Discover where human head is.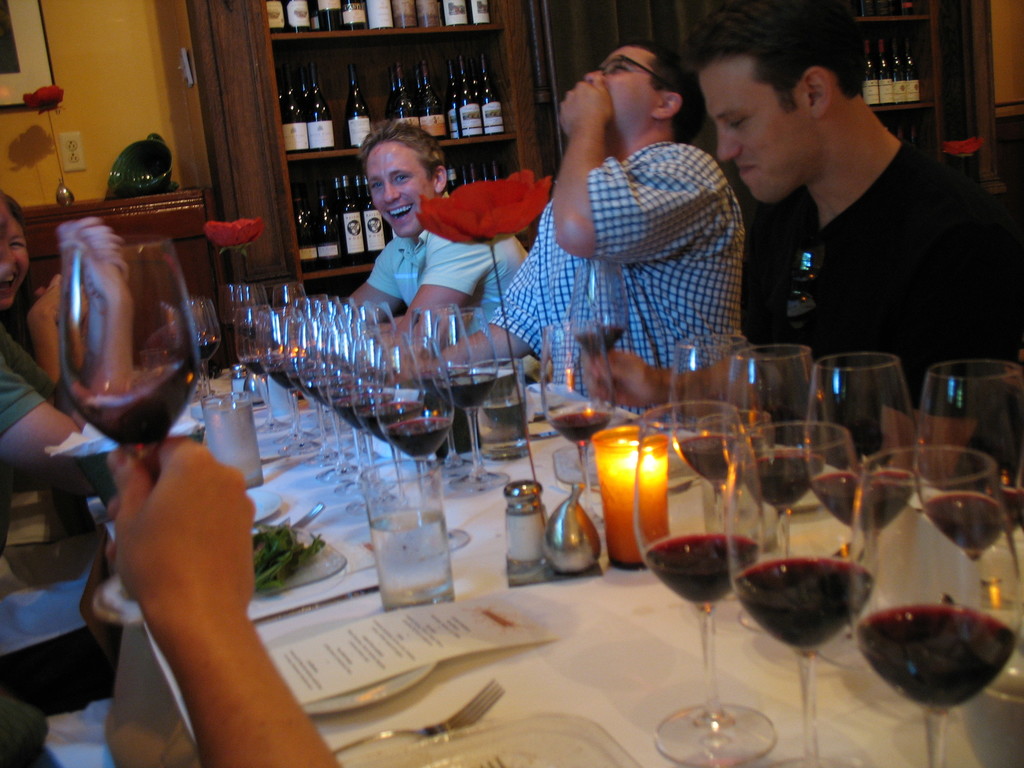
Discovered at [0, 193, 31, 308].
